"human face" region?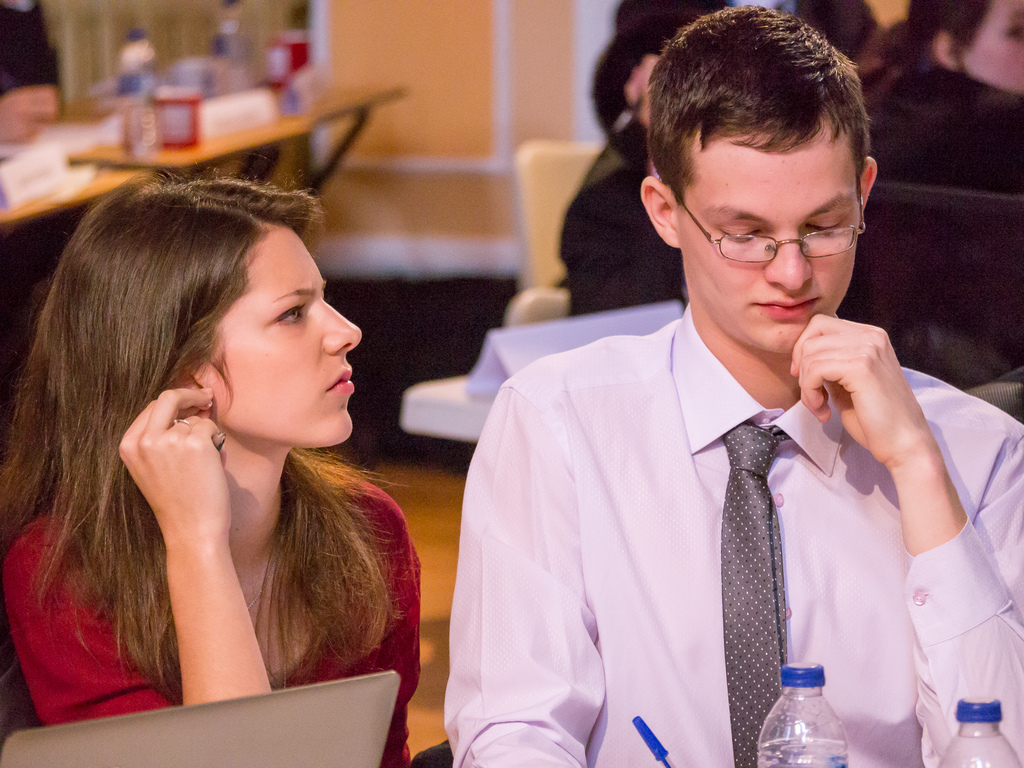
rect(957, 0, 1023, 92)
